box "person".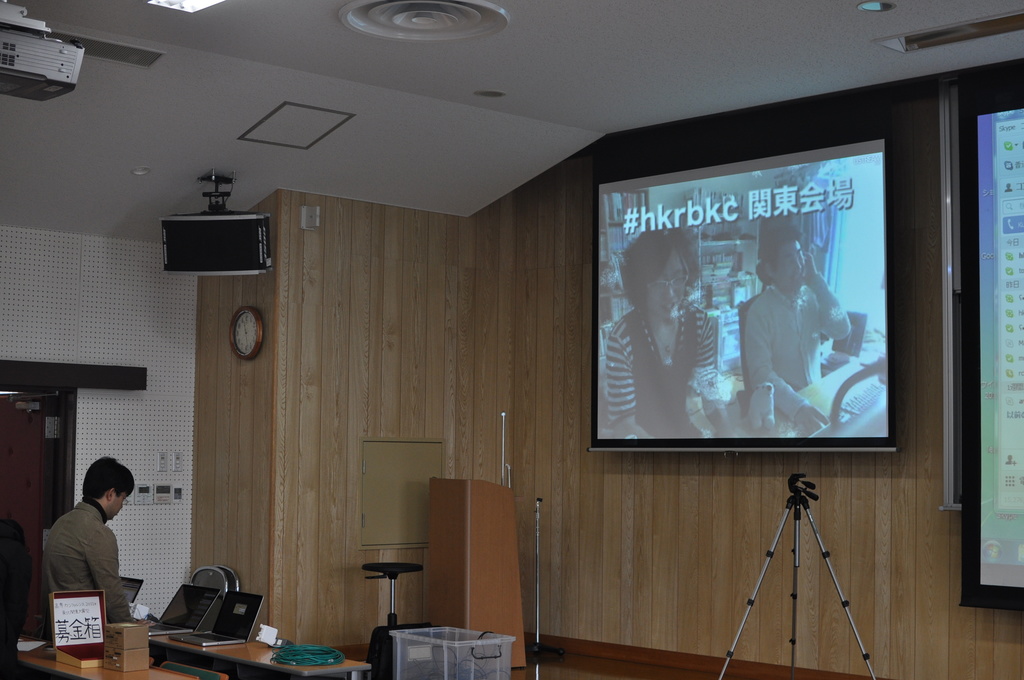
[left=739, top=218, right=852, bottom=423].
